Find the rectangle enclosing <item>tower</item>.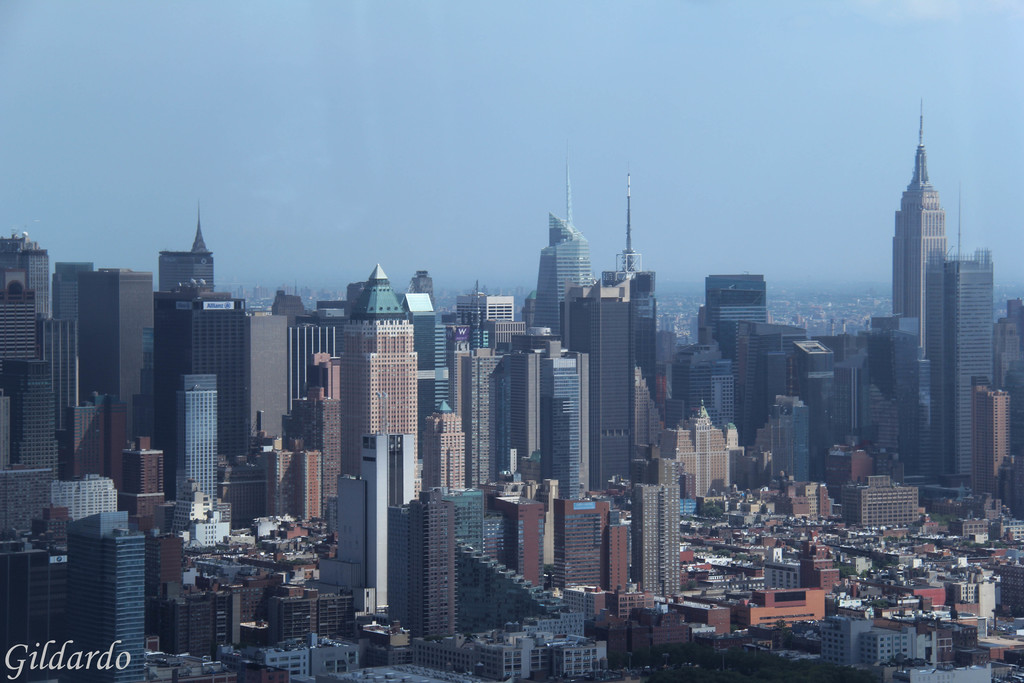
box=[1, 150, 1023, 682].
